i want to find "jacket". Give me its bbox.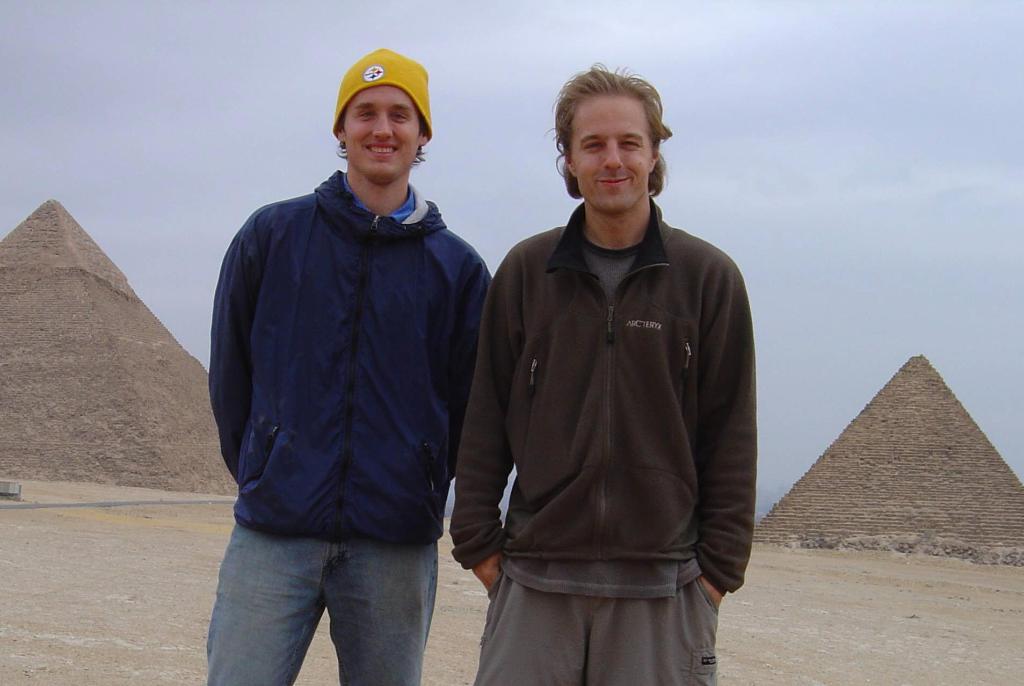
<region>210, 169, 493, 549</region>.
